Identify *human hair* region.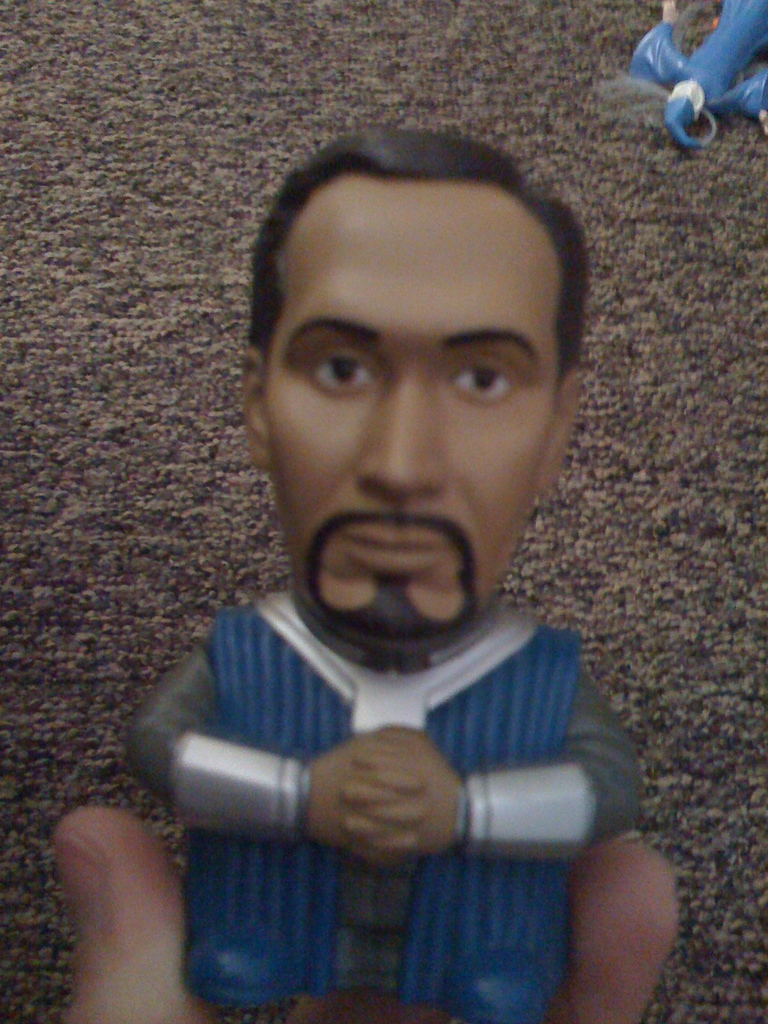
Region: box=[191, 95, 646, 667].
